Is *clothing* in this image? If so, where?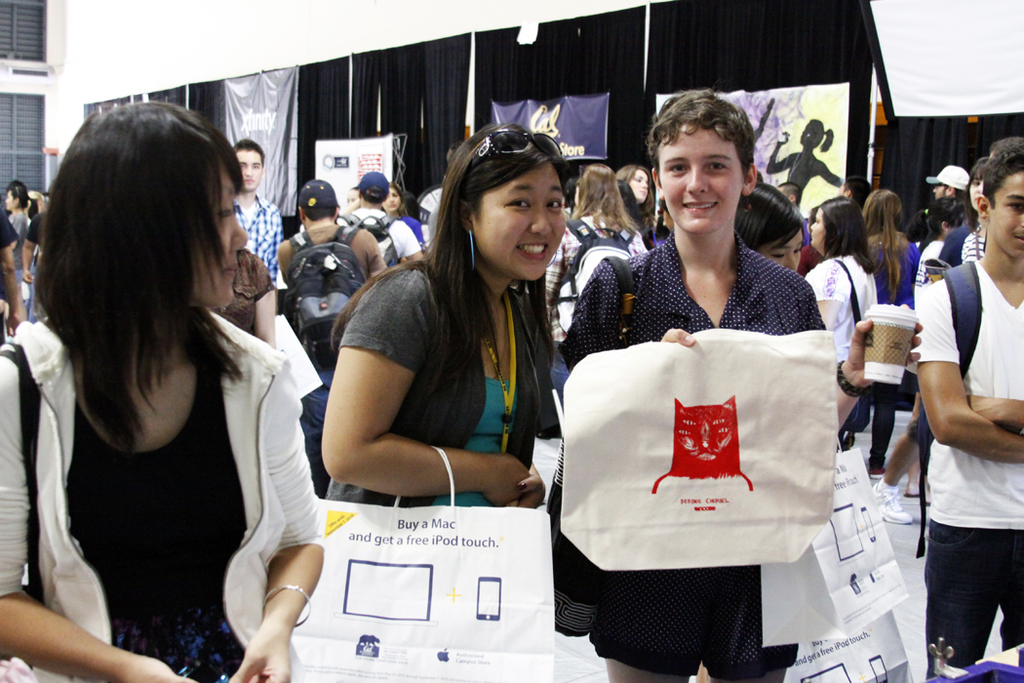
Yes, at 843/240/919/468.
